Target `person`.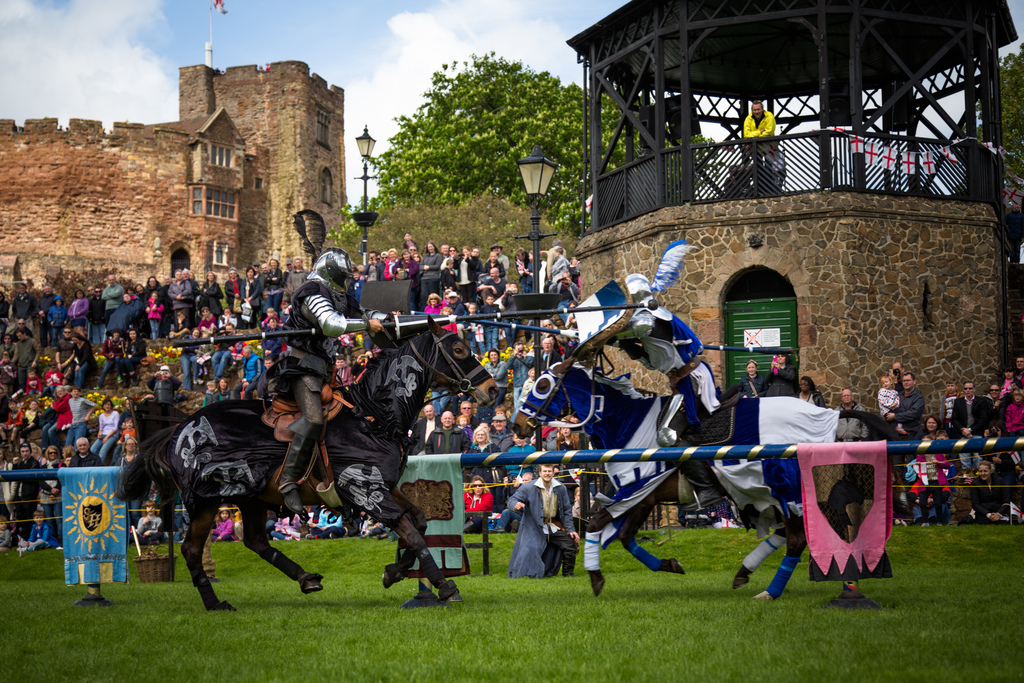
Target region: 264, 219, 356, 500.
